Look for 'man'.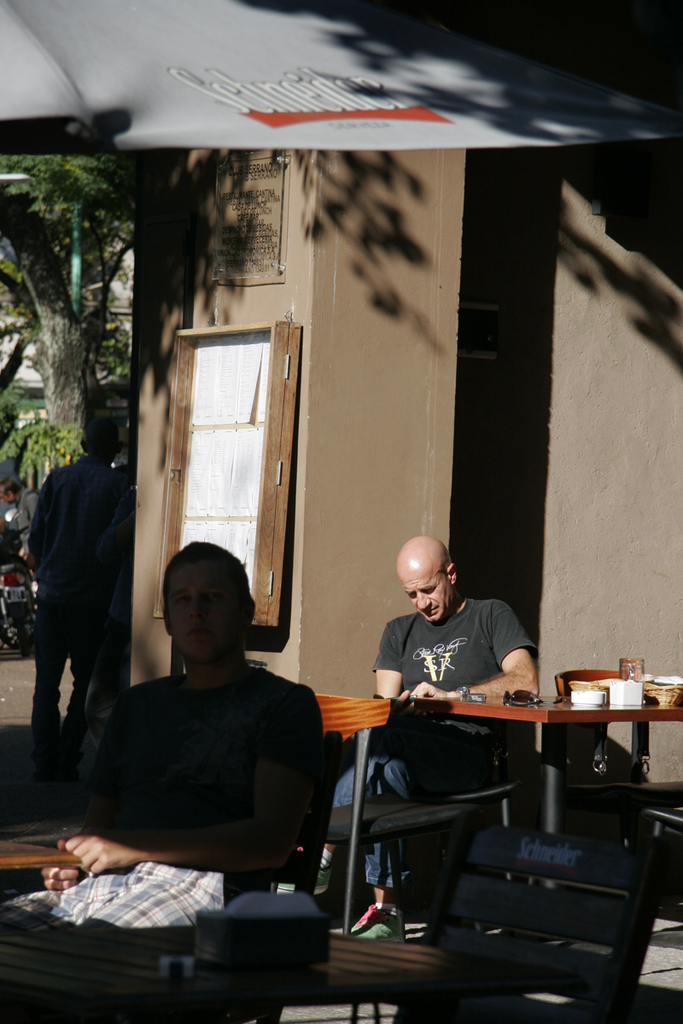
Found: (left=32, top=421, right=144, bottom=725).
